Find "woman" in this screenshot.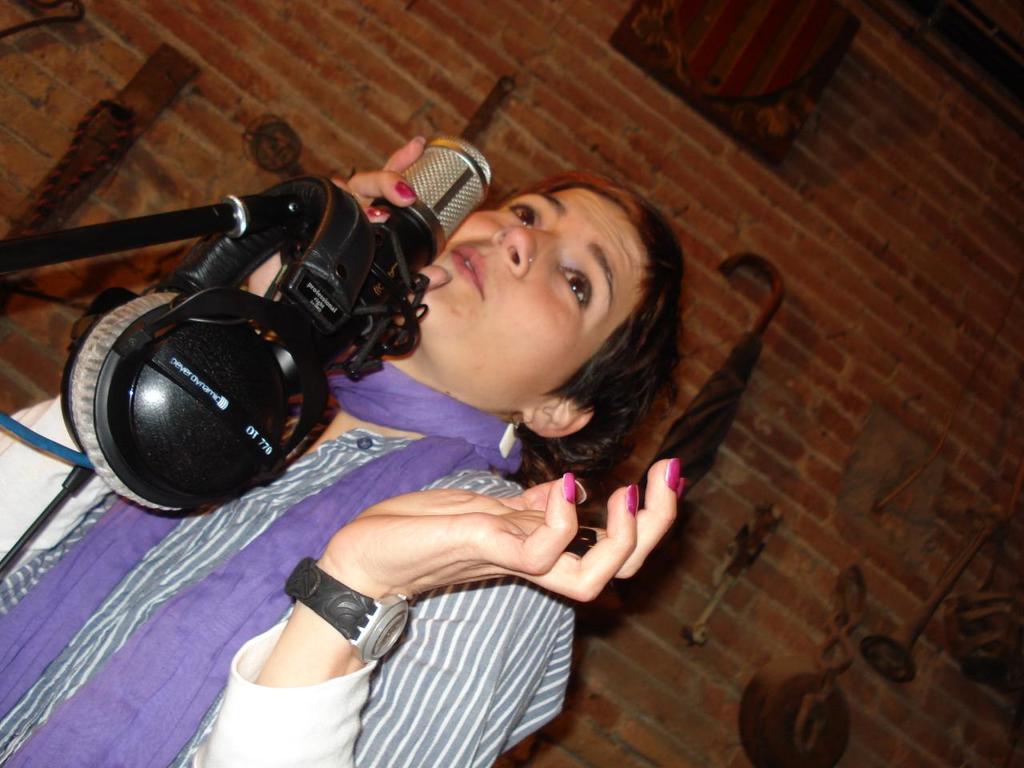
The bounding box for "woman" is crop(0, 135, 684, 767).
